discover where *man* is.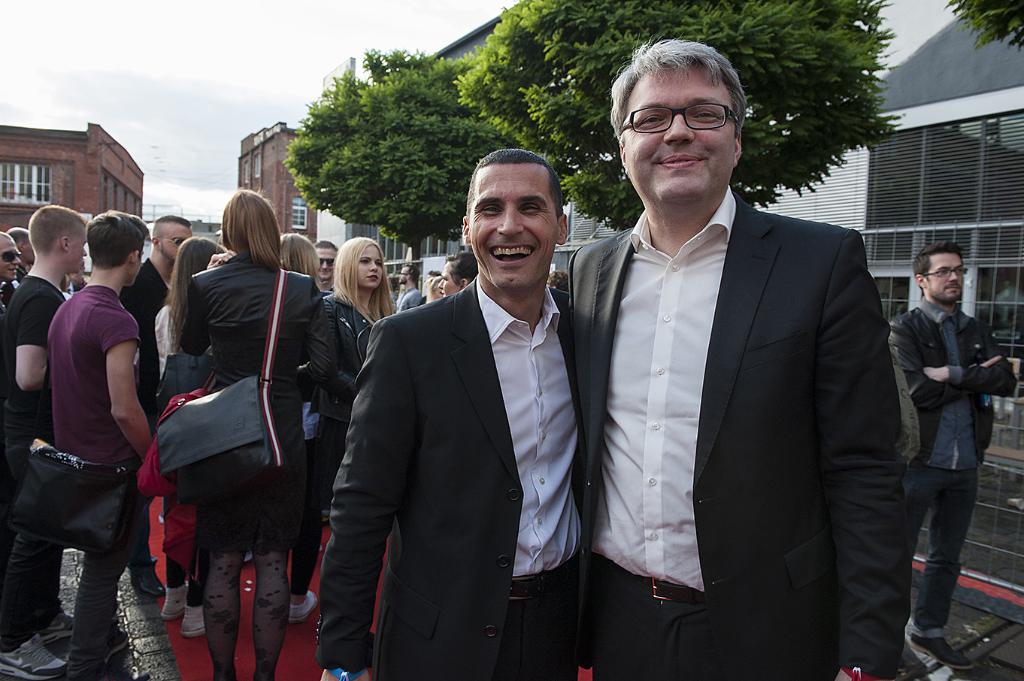
Discovered at 568,38,908,676.
